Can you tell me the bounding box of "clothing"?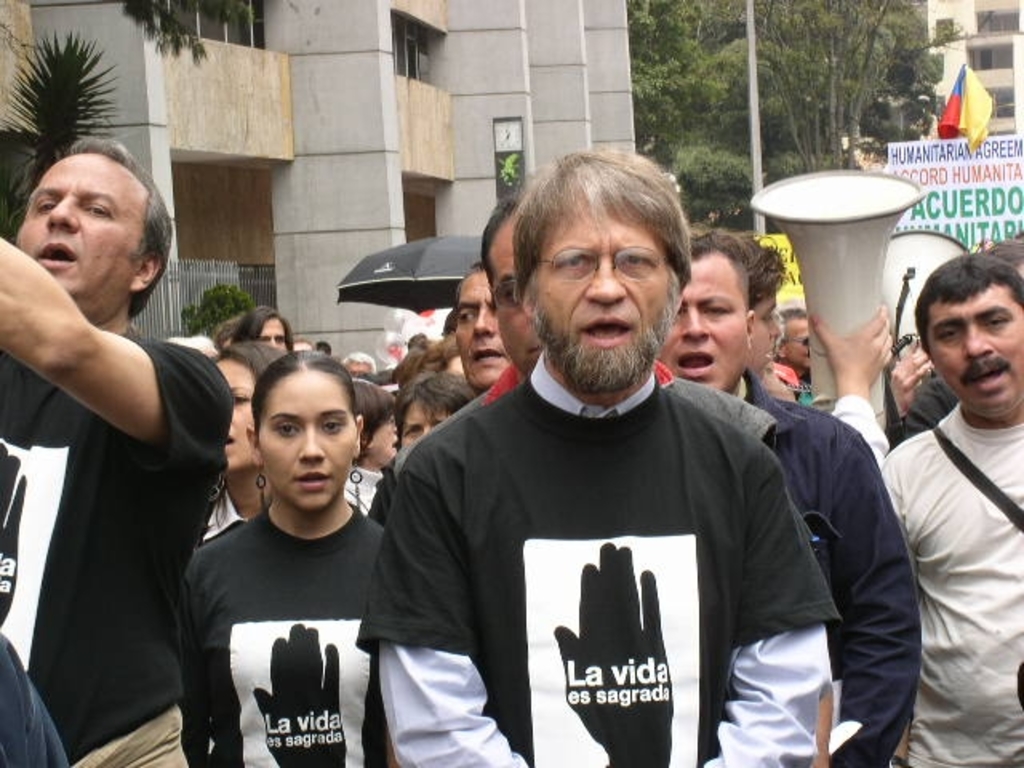
(901,366,954,446).
